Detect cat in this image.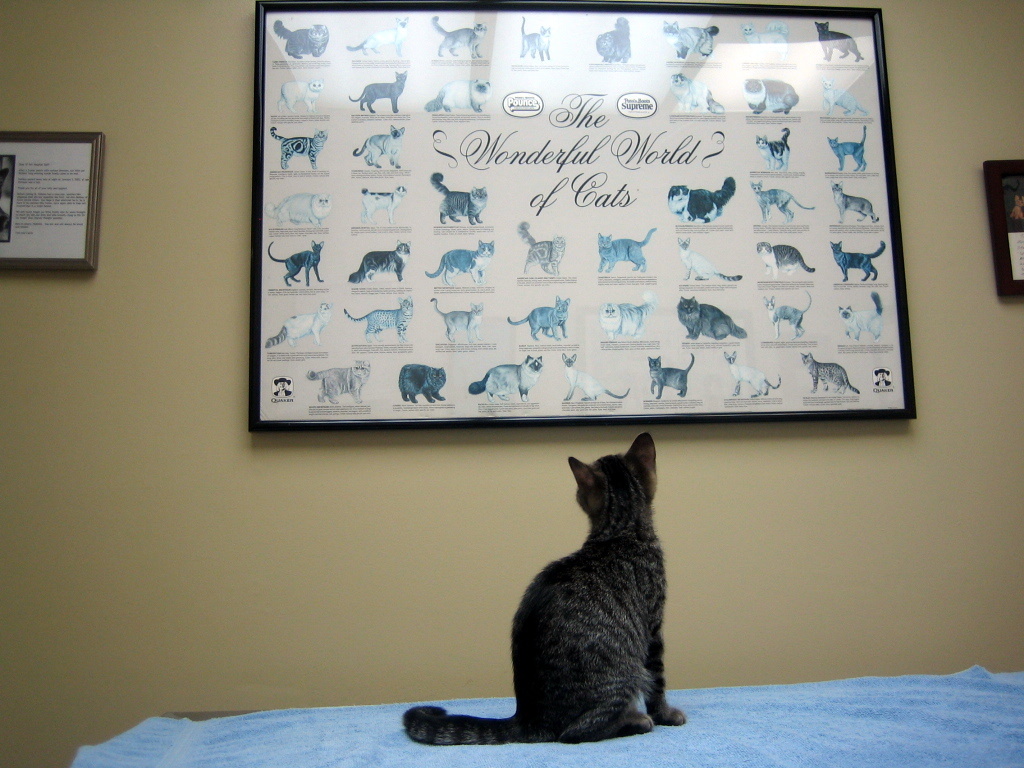
Detection: locate(670, 72, 724, 113).
